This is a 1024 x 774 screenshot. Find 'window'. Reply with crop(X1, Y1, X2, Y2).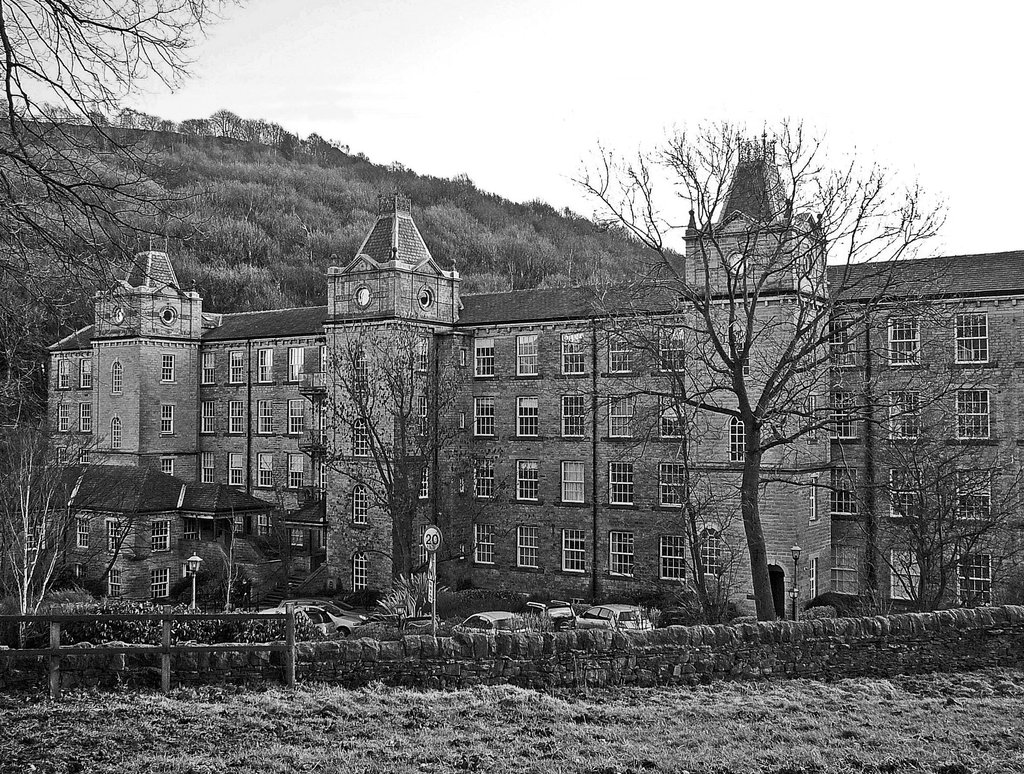
crop(459, 542, 465, 561).
